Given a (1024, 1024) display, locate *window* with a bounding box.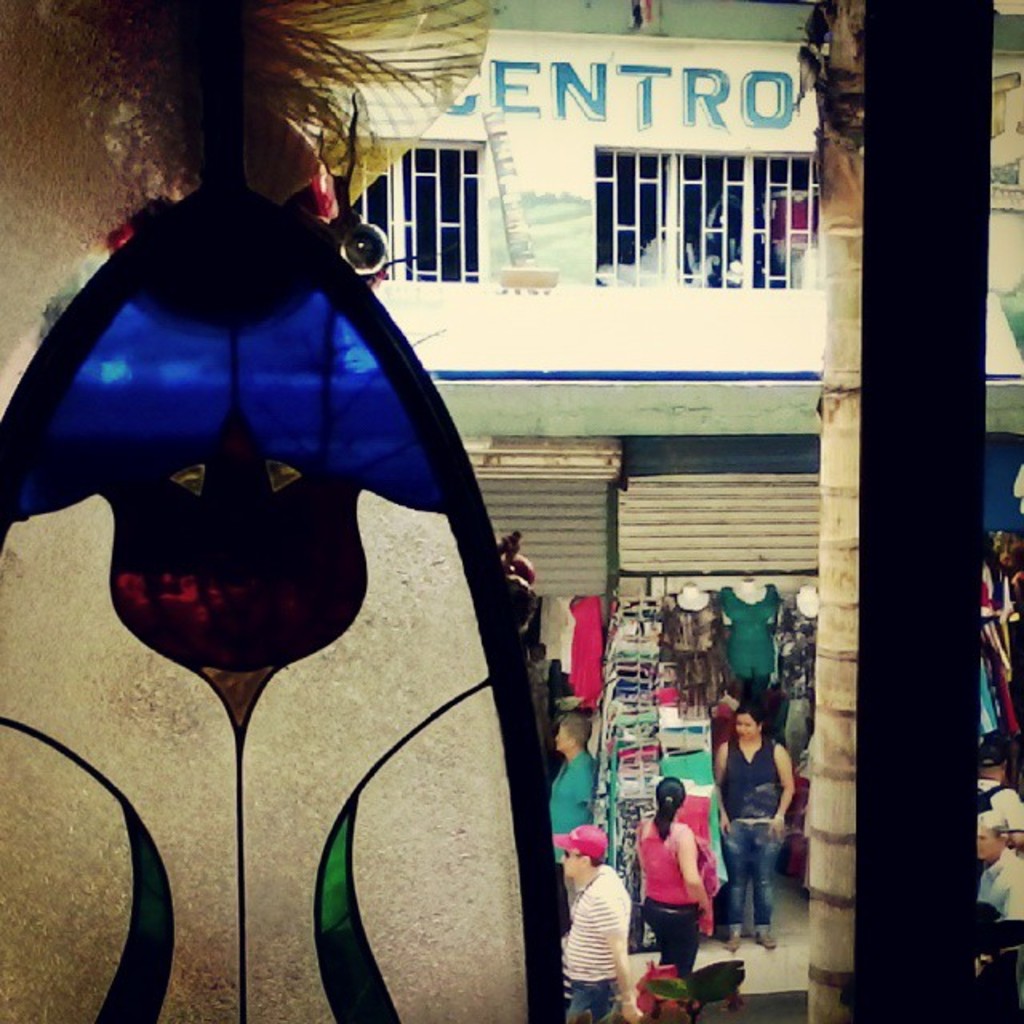
Located: l=594, t=138, r=826, b=283.
